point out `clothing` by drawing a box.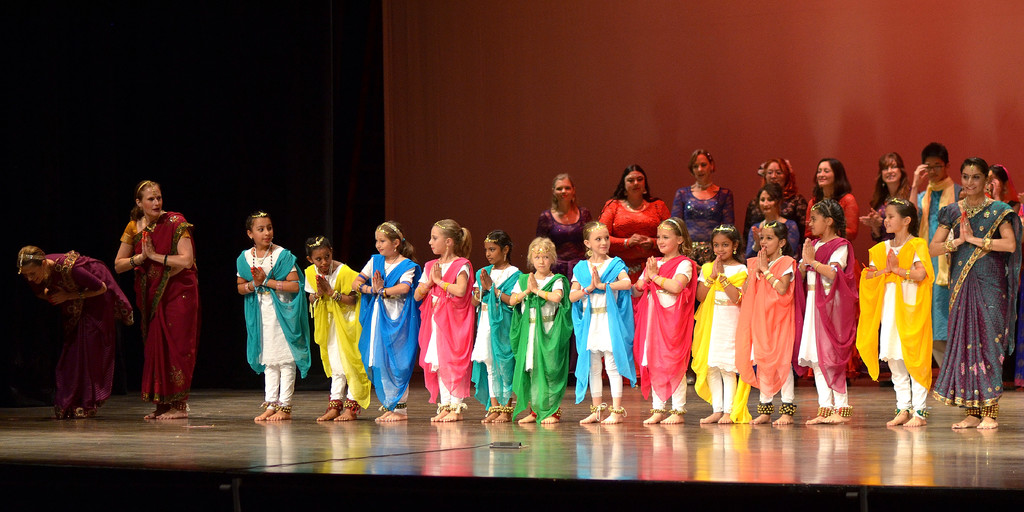
<box>27,255,136,411</box>.
